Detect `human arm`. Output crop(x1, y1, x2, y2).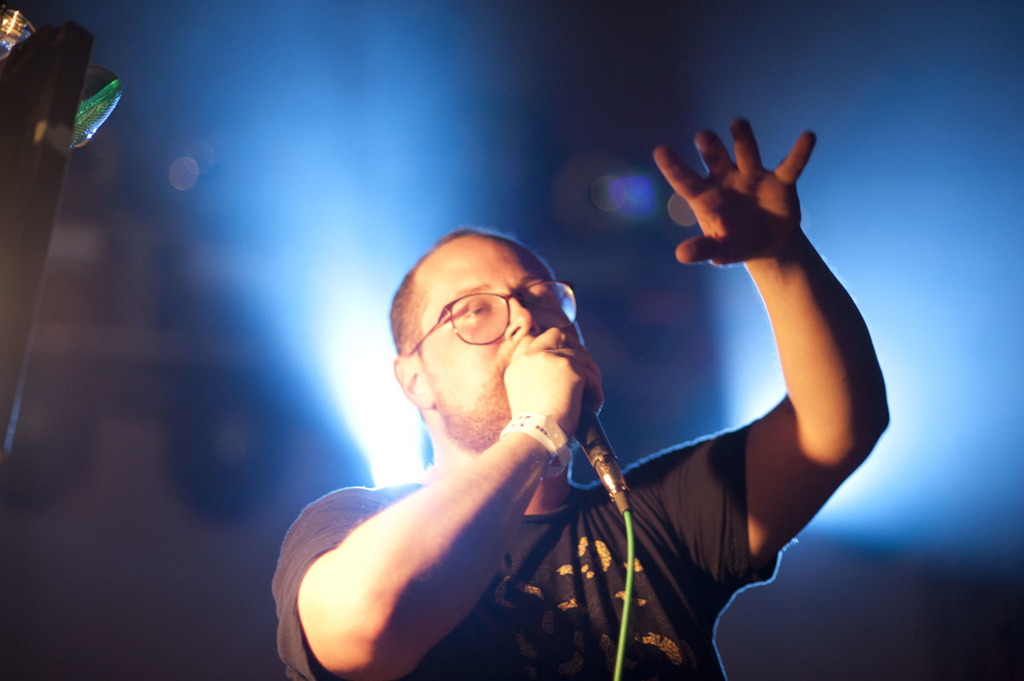
crop(637, 173, 892, 598).
